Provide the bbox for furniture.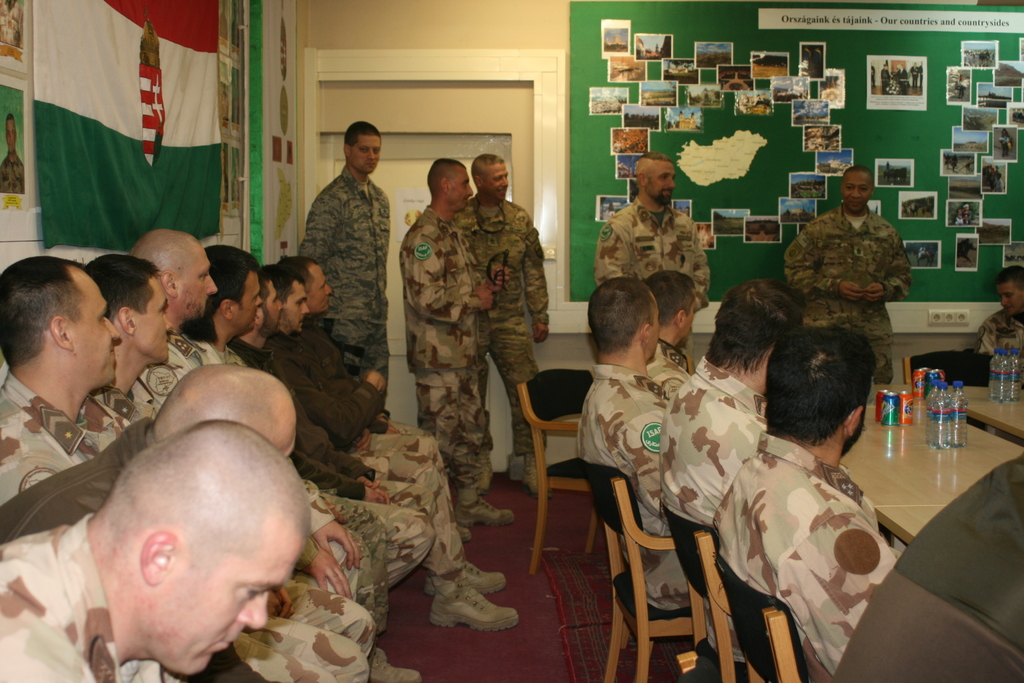
bbox=(657, 500, 745, 682).
